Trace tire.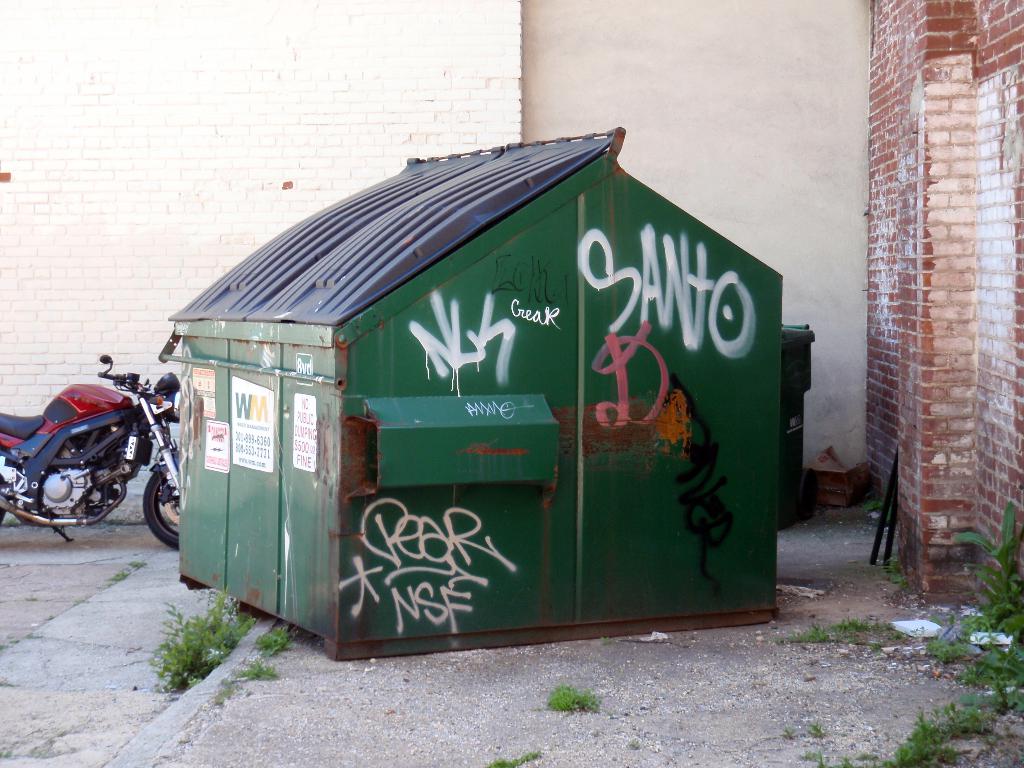
Traced to <box>142,463,180,551</box>.
